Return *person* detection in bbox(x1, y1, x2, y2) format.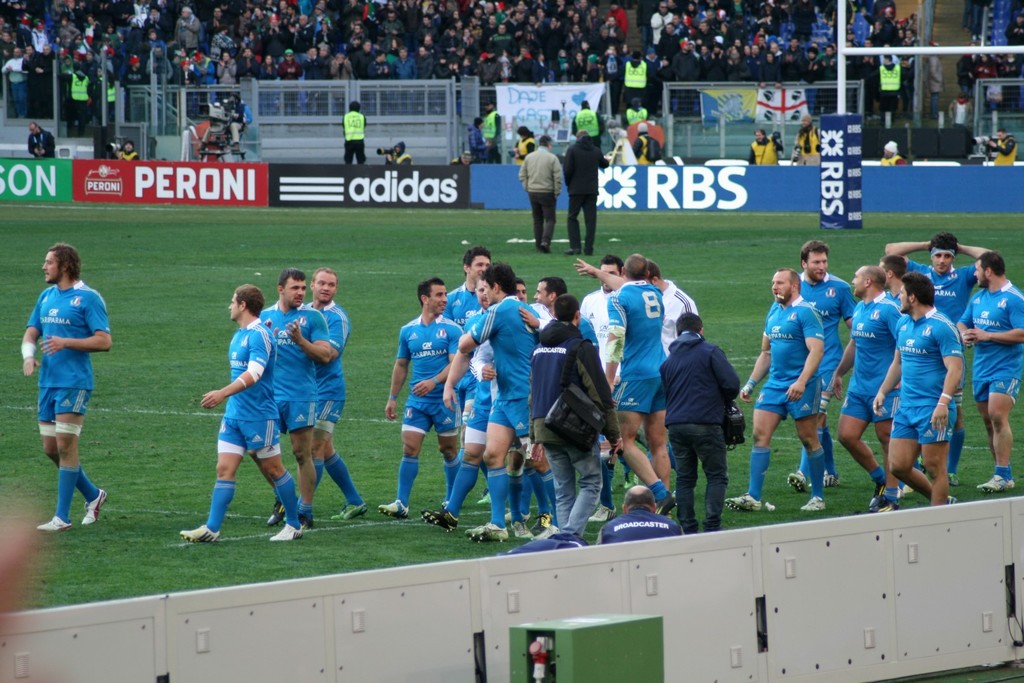
bbox(1001, 14, 1023, 48).
